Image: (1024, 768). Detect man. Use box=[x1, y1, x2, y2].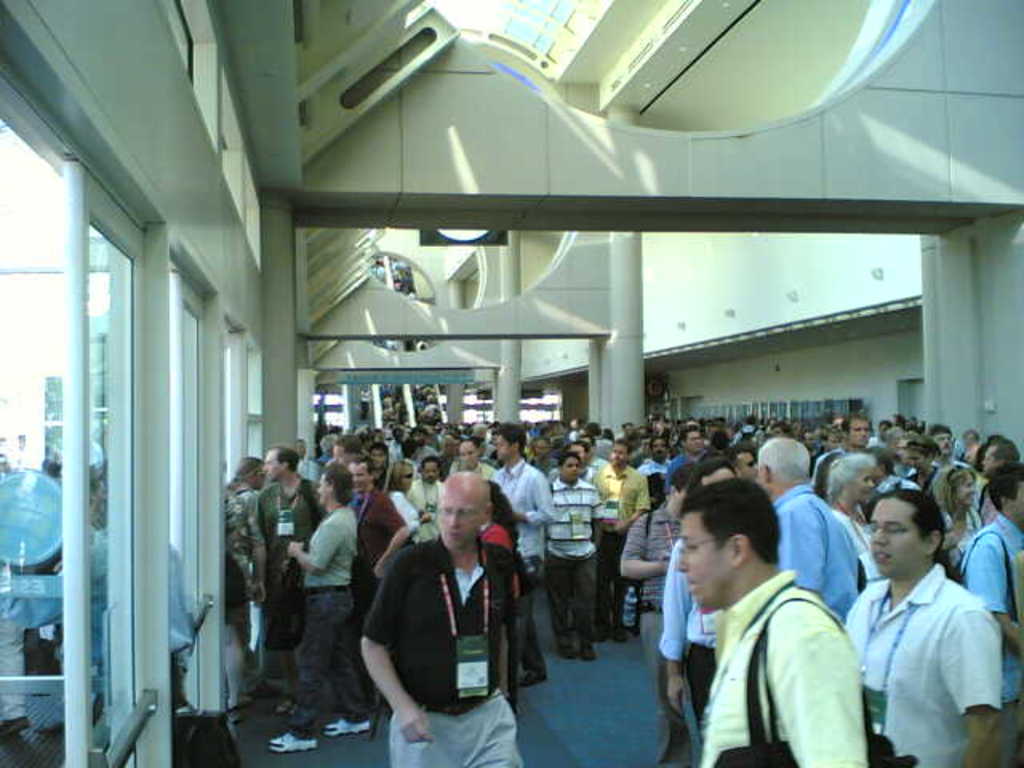
box=[656, 485, 880, 765].
